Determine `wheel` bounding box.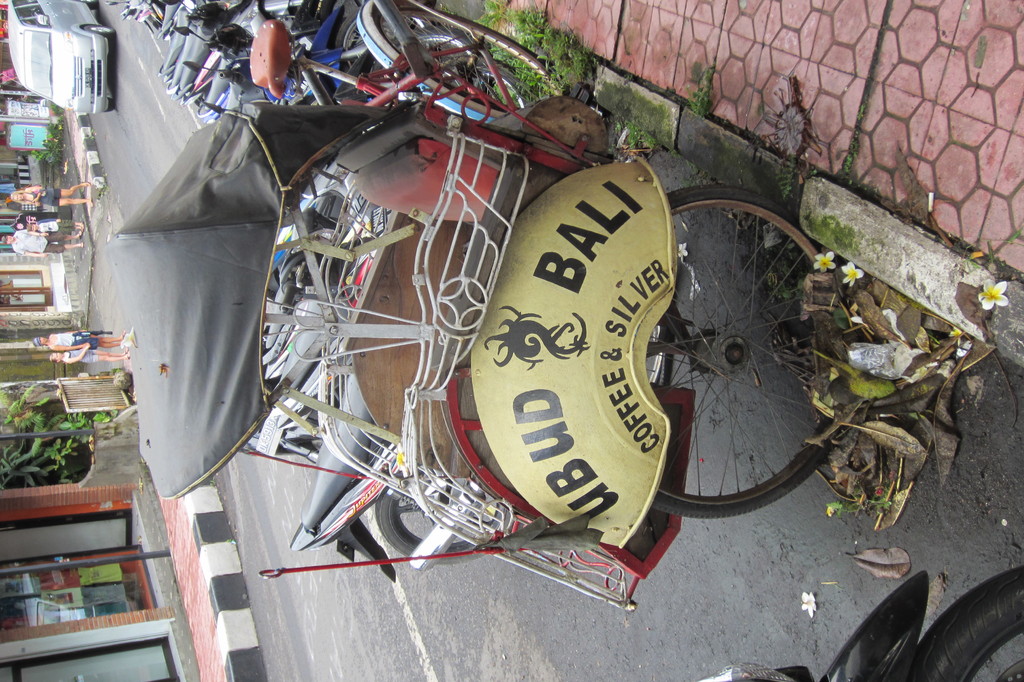
Determined: l=81, t=23, r=111, b=38.
